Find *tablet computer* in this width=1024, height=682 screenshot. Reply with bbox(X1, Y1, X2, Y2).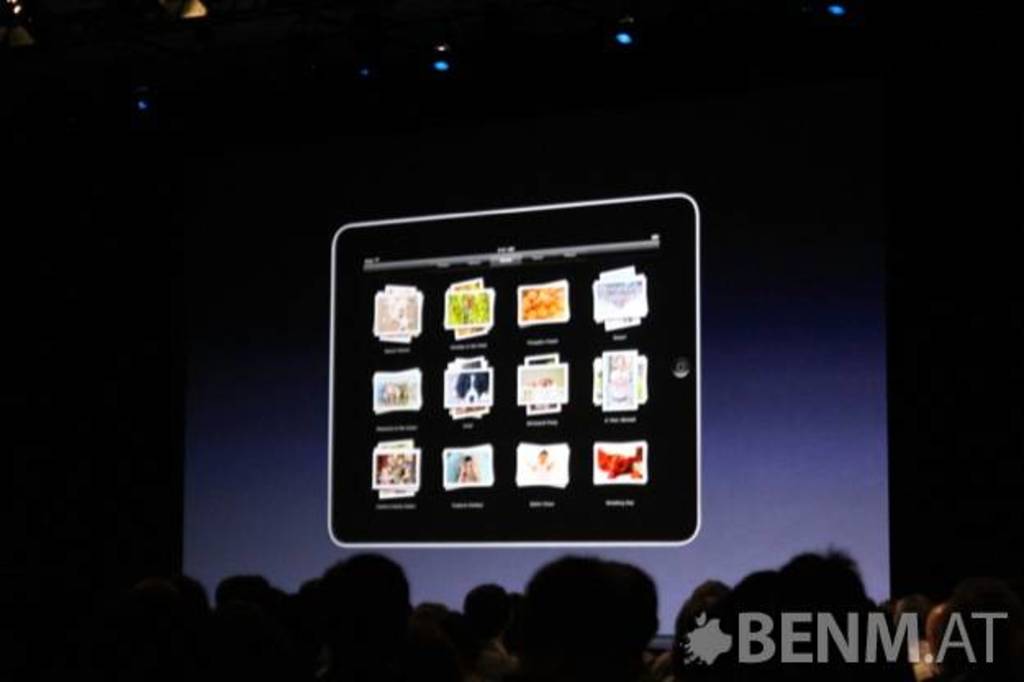
bbox(324, 185, 701, 551).
